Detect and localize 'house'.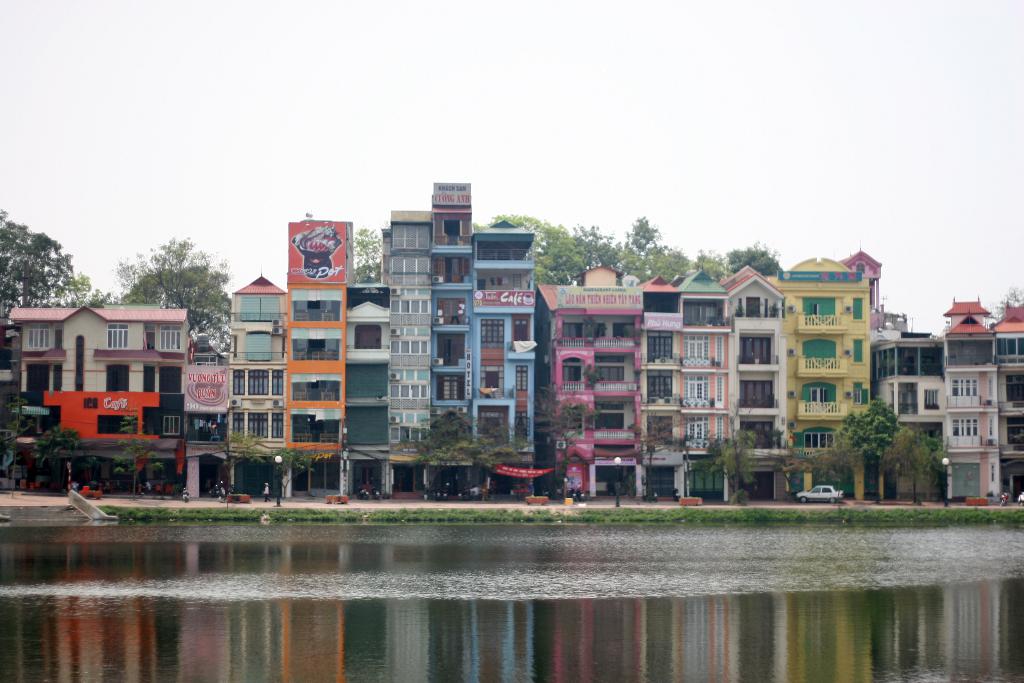
Localized at <region>945, 310, 998, 483</region>.
